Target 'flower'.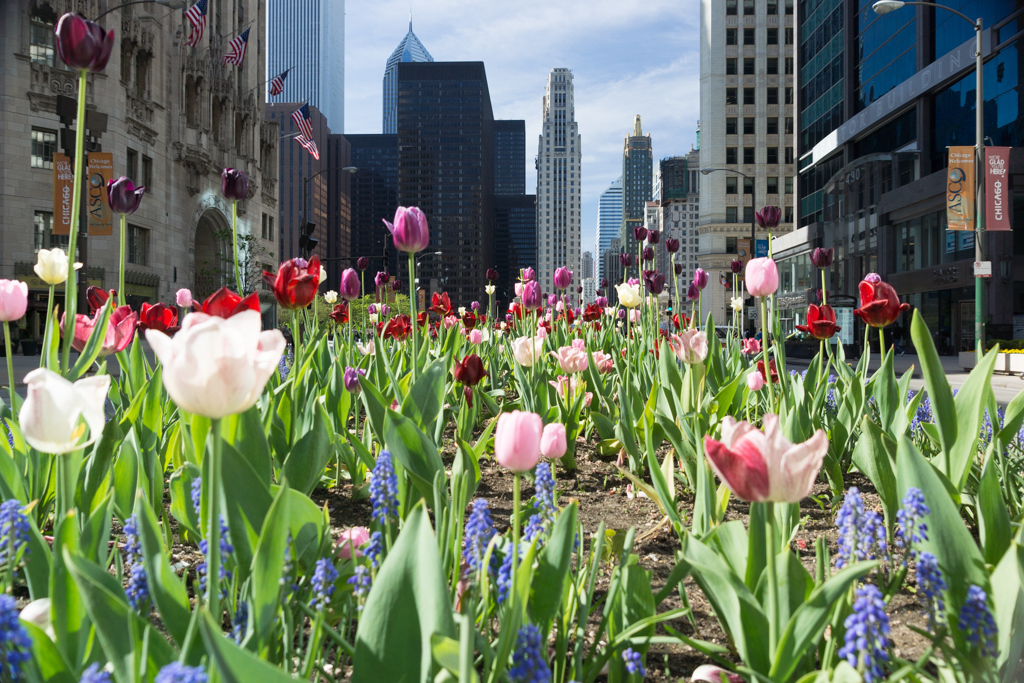
Target region: bbox(0, 277, 30, 324).
